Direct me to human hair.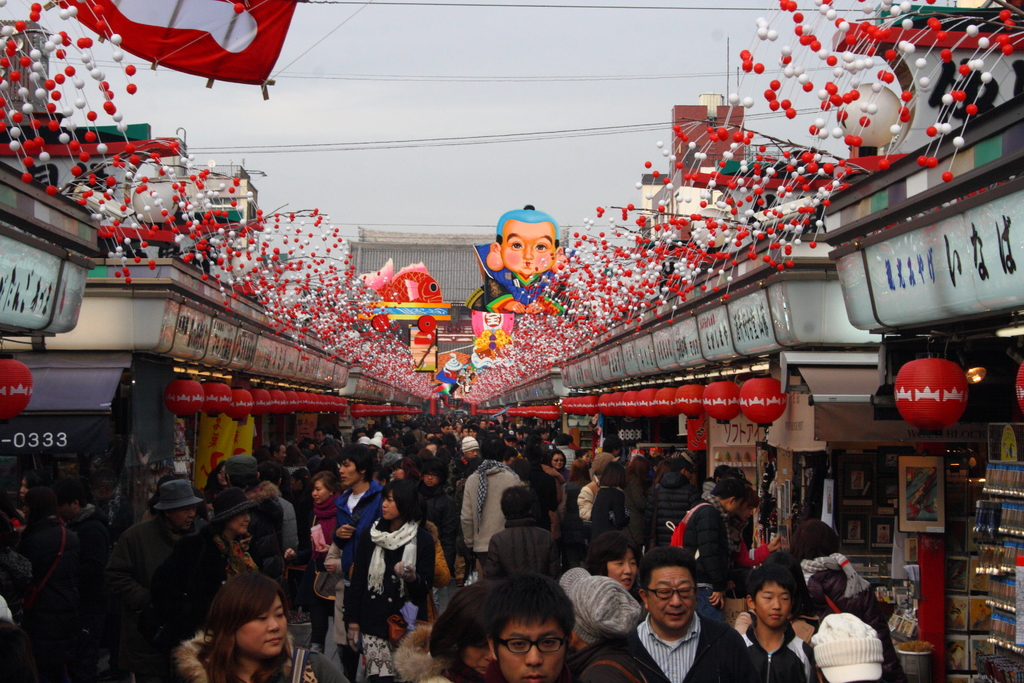
Direction: [left=652, top=460, right=673, bottom=483].
